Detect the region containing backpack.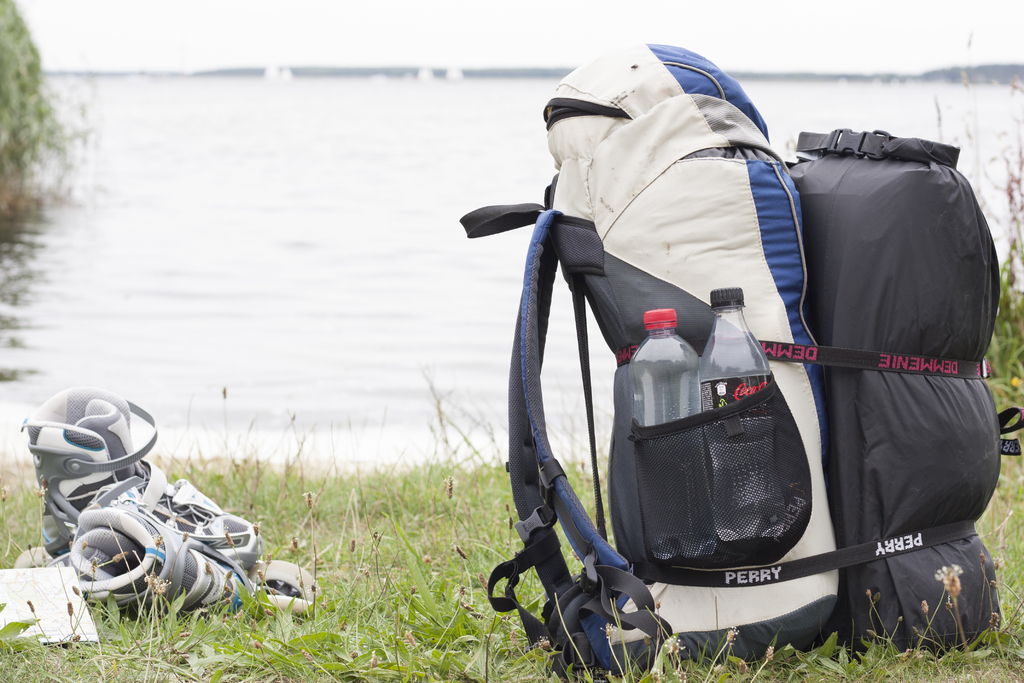
box(461, 45, 1023, 680).
